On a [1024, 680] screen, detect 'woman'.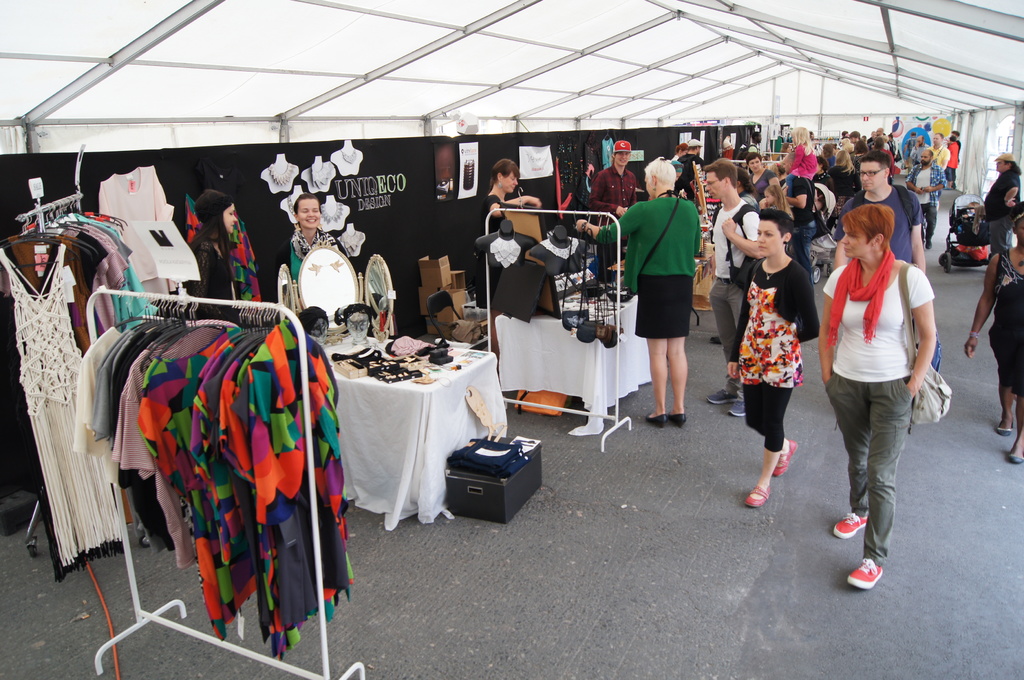
pyautogui.locateOnScreen(964, 204, 1023, 464).
